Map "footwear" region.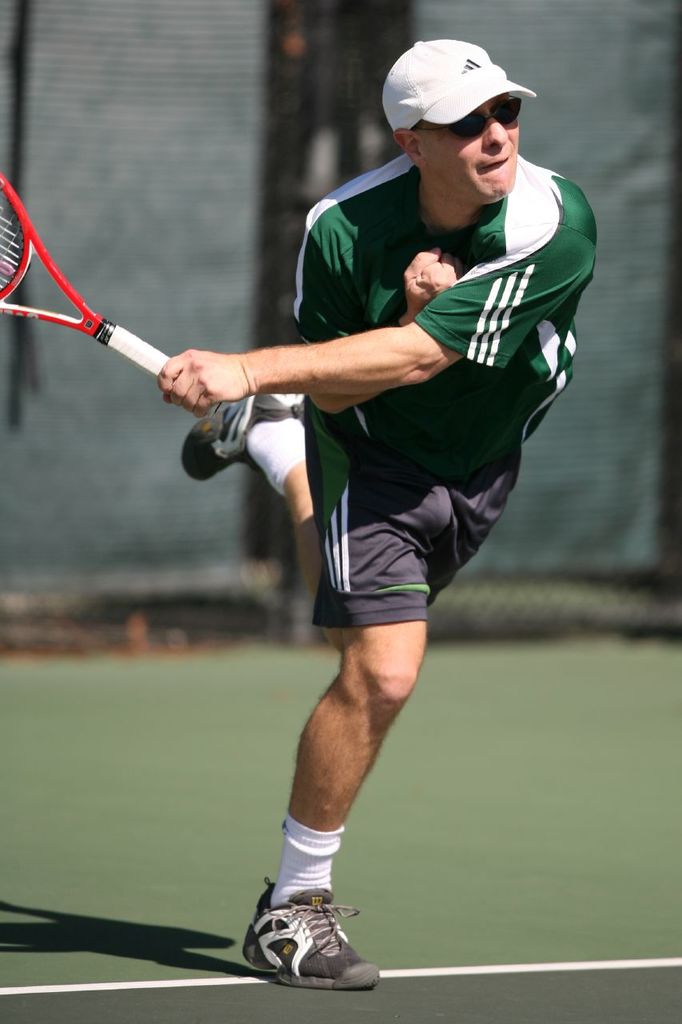
Mapped to bbox(184, 390, 302, 483).
